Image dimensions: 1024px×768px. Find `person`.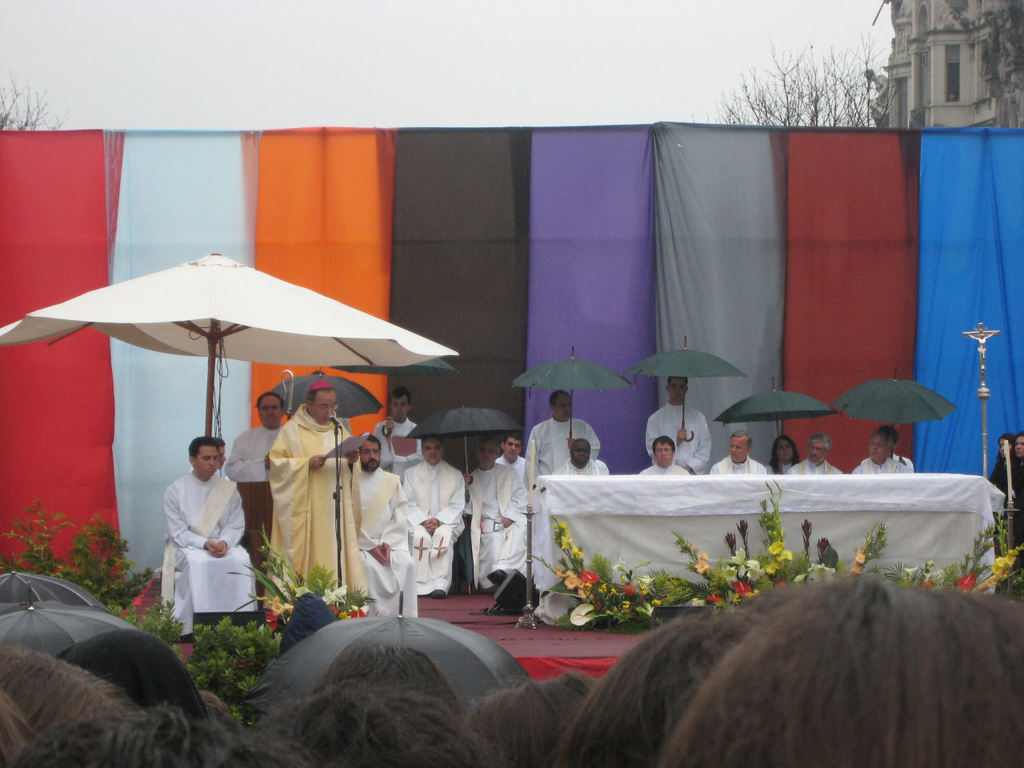
<box>402,432,466,598</box>.
